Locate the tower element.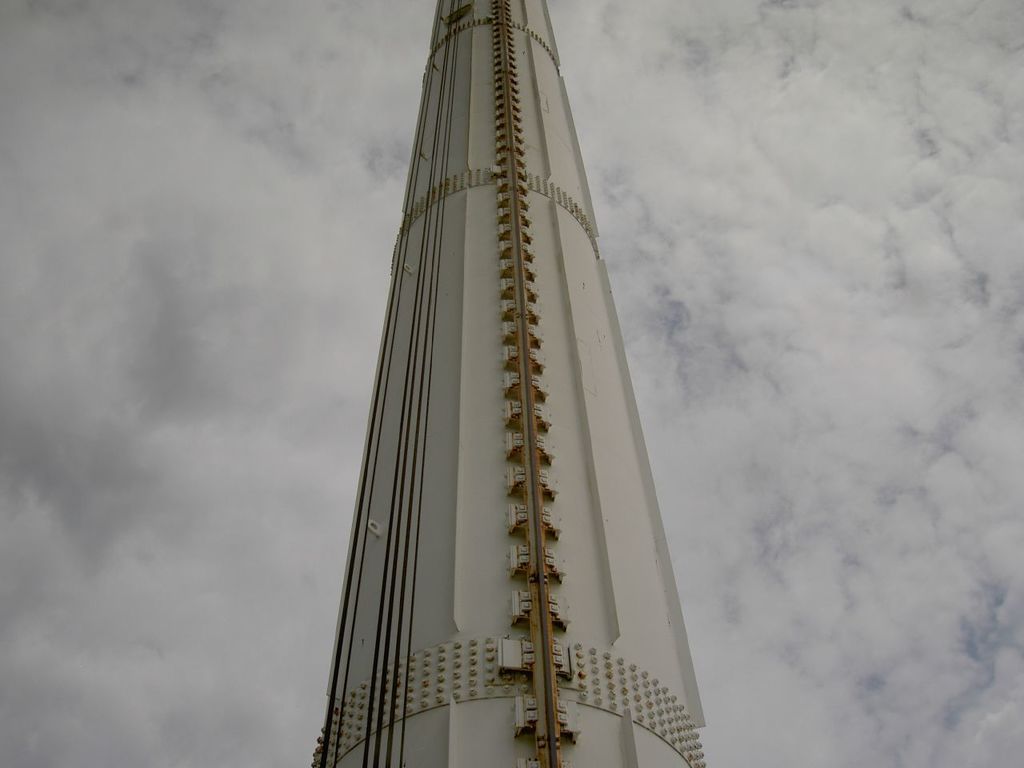
Element bbox: [322, 0, 713, 767].
